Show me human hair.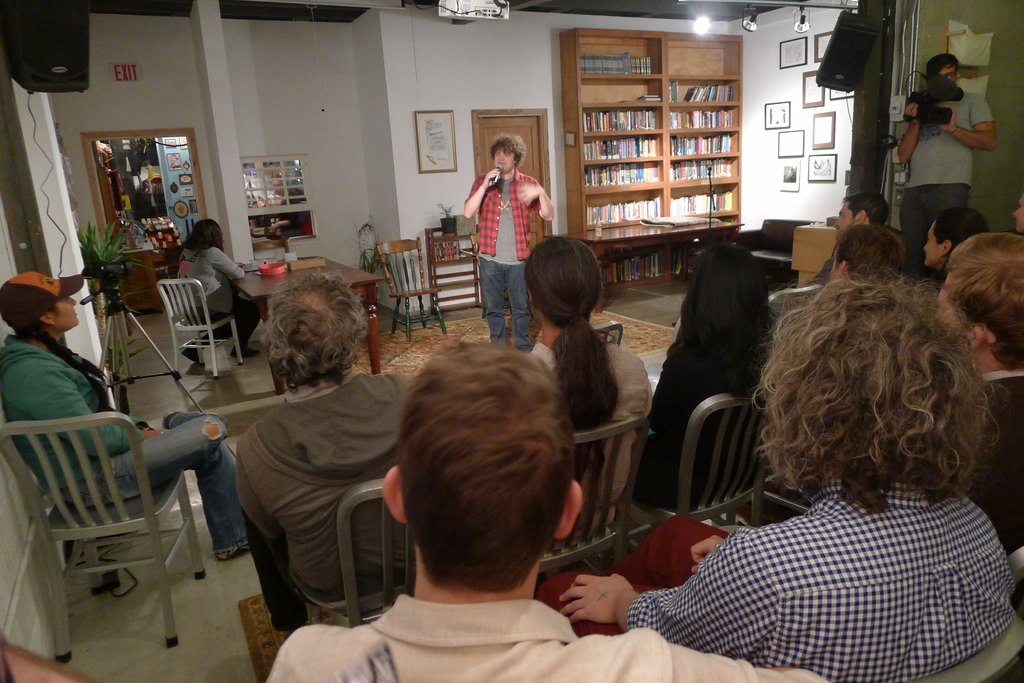
human hair is here: [x1=491, y1=133, x2=529, y2=165].
